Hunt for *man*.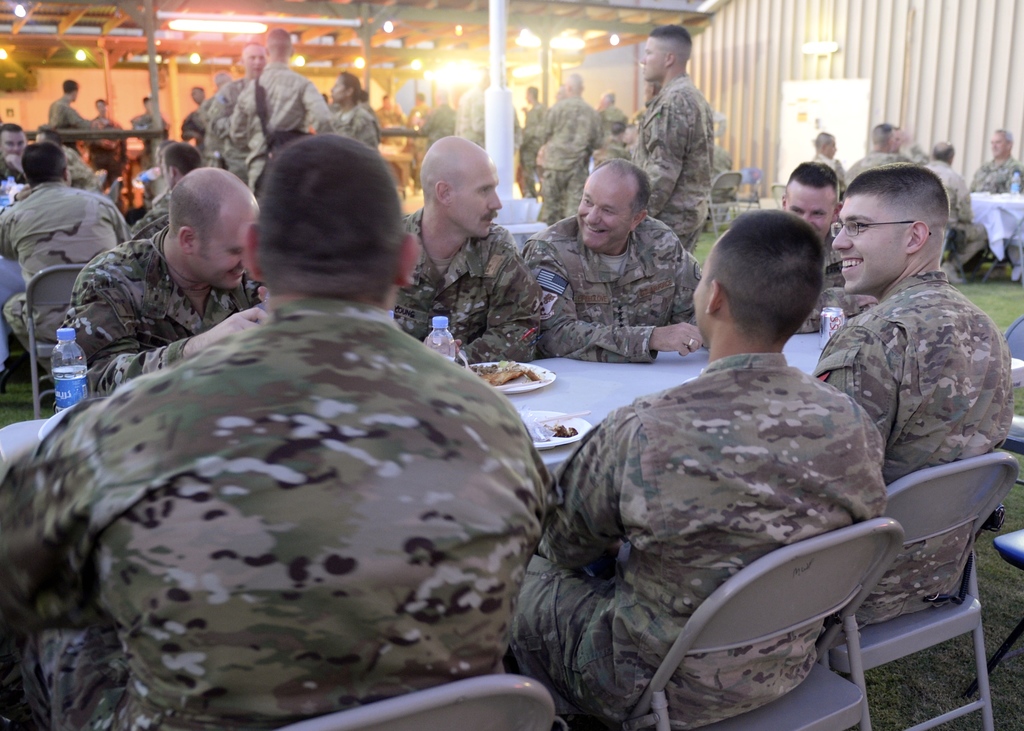
Hunted down at 390, 135, 541, 365.
